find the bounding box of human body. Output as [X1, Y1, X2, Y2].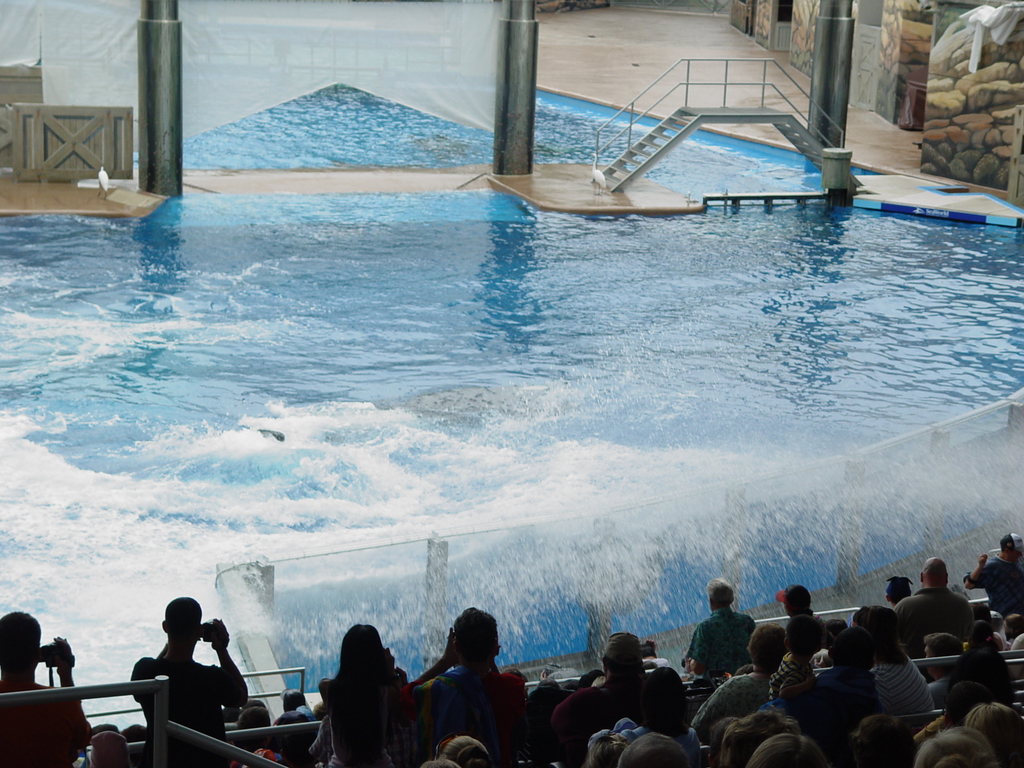
[975, 558, 1023, 620].
